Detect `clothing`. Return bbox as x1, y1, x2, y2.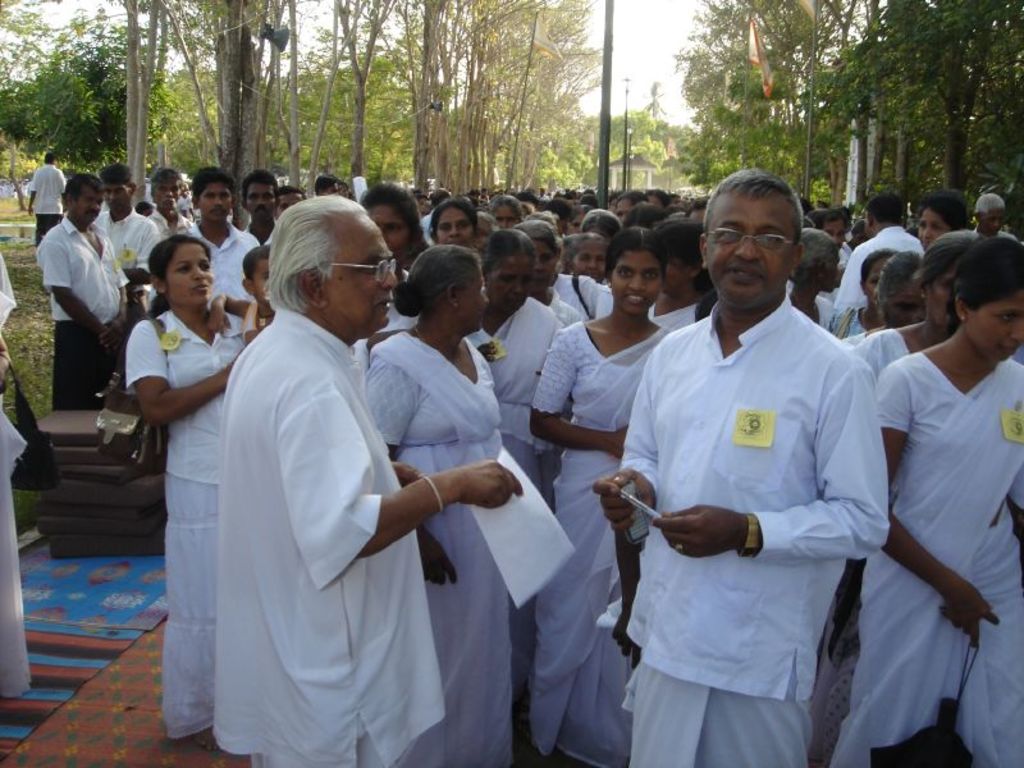
122, 301, 252, 733.
